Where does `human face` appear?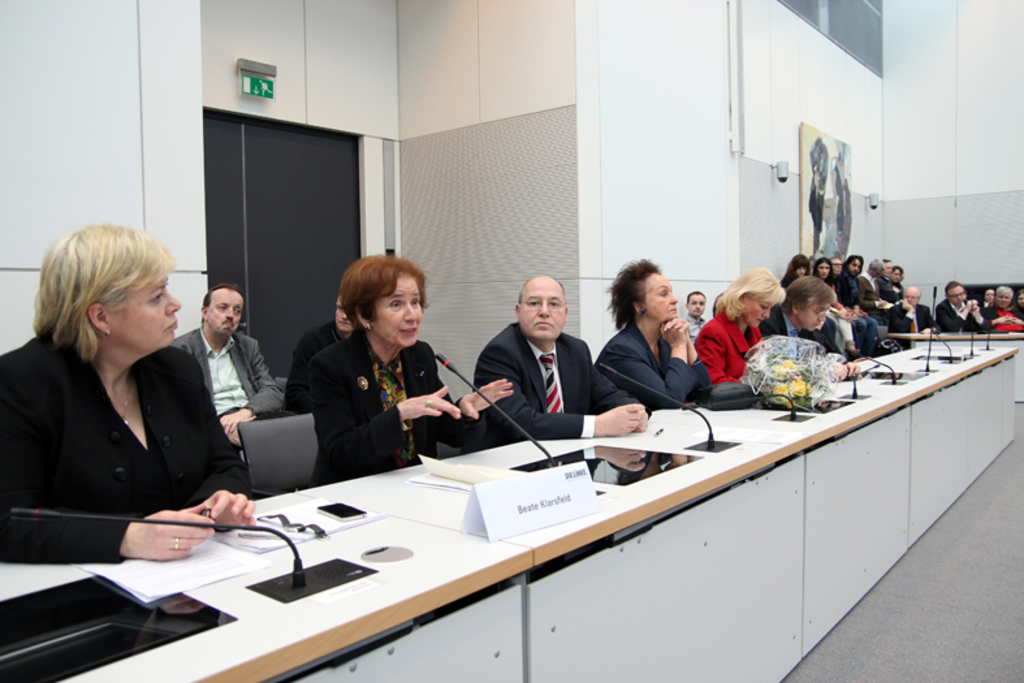
Appears at bbox(213, 291, 242, 336).
